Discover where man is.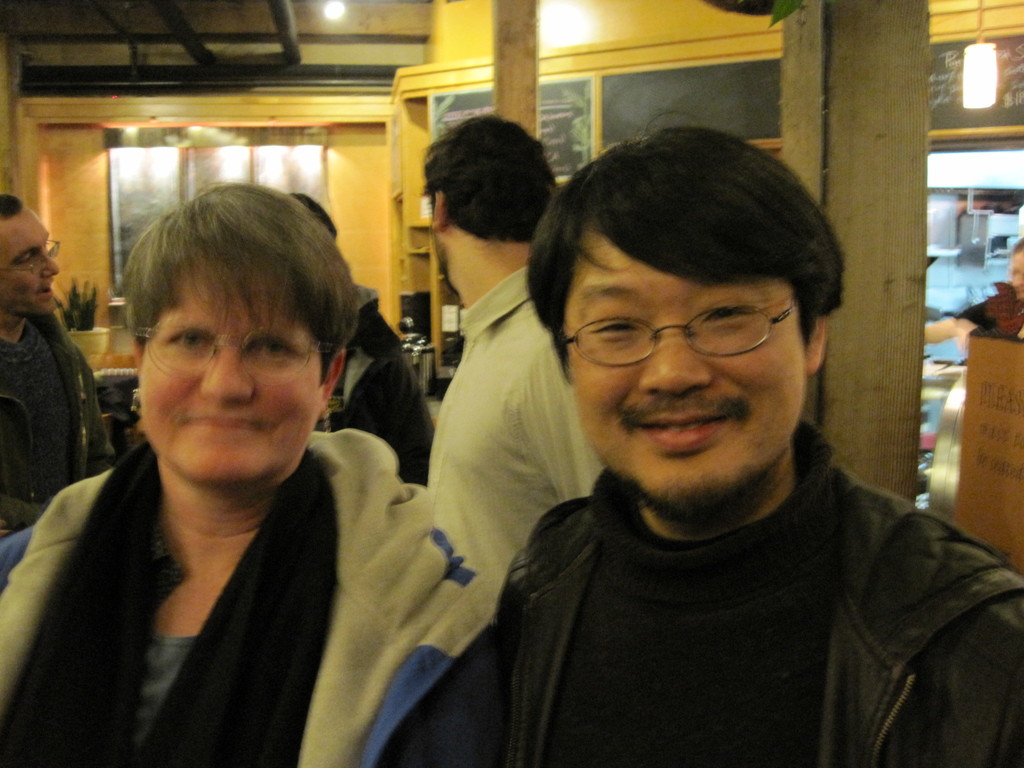
Discovered at 497, 122, 1023, 767.
